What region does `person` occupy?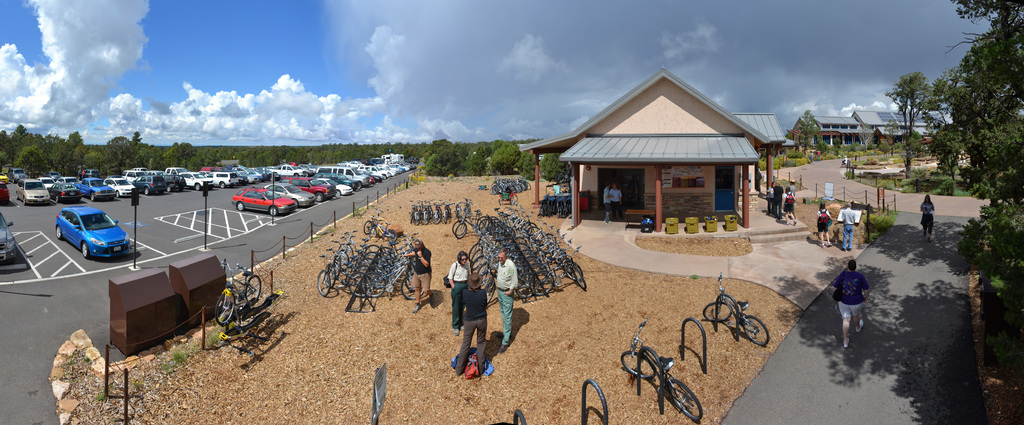
[left=450, top=280, right=488, bottom=378].
